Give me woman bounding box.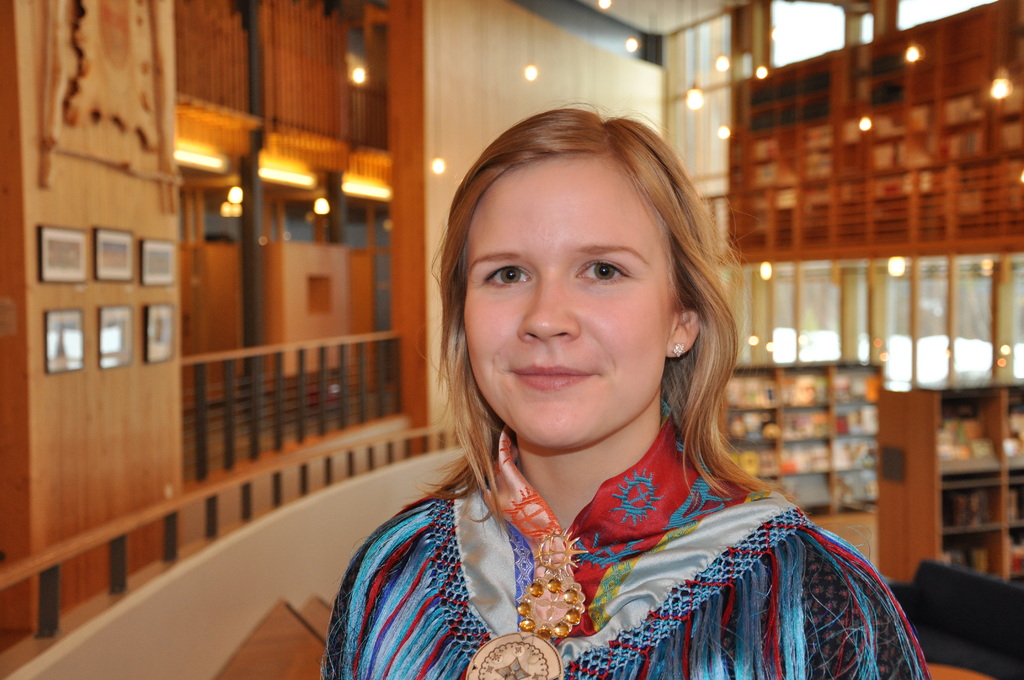
[318, 101, 931, 679].
